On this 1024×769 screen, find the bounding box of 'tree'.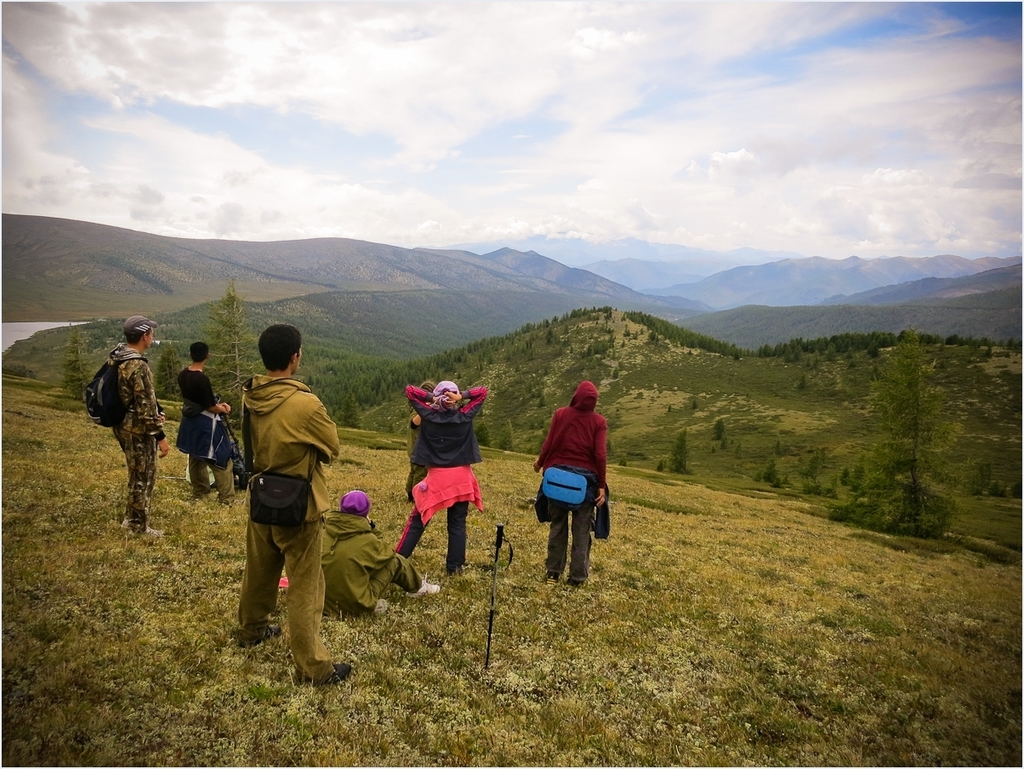
Bounding box: select_region(714, 420, 728, 441).
